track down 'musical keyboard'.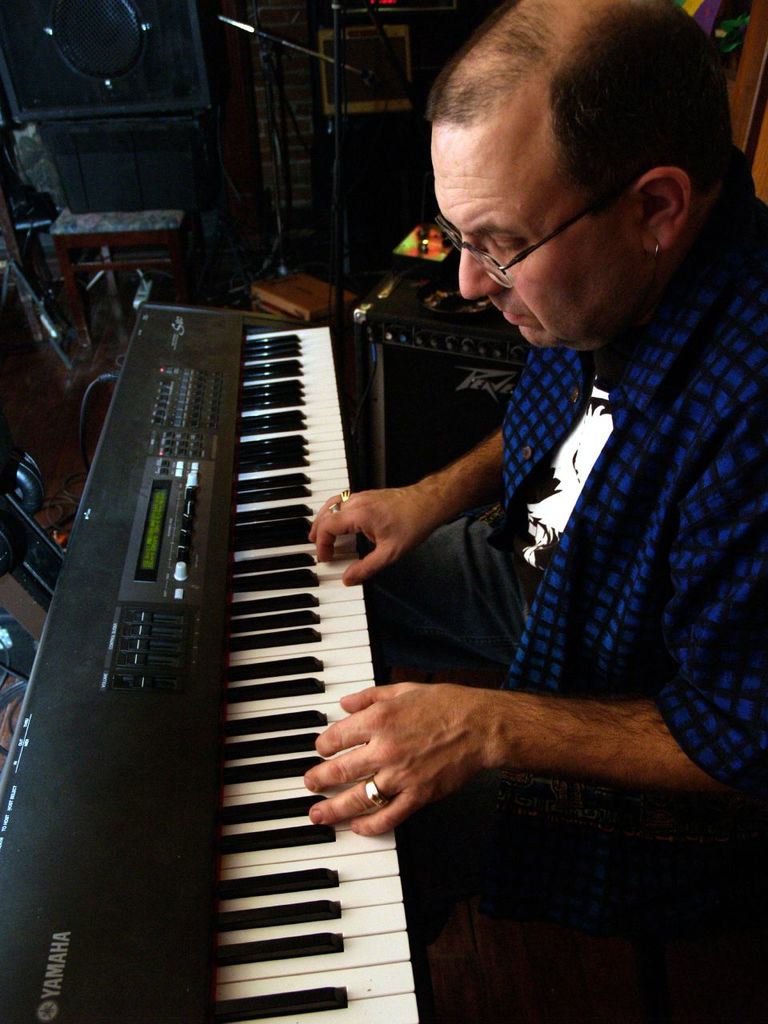
Tracked to detection(0, 291, 350, 1023).
